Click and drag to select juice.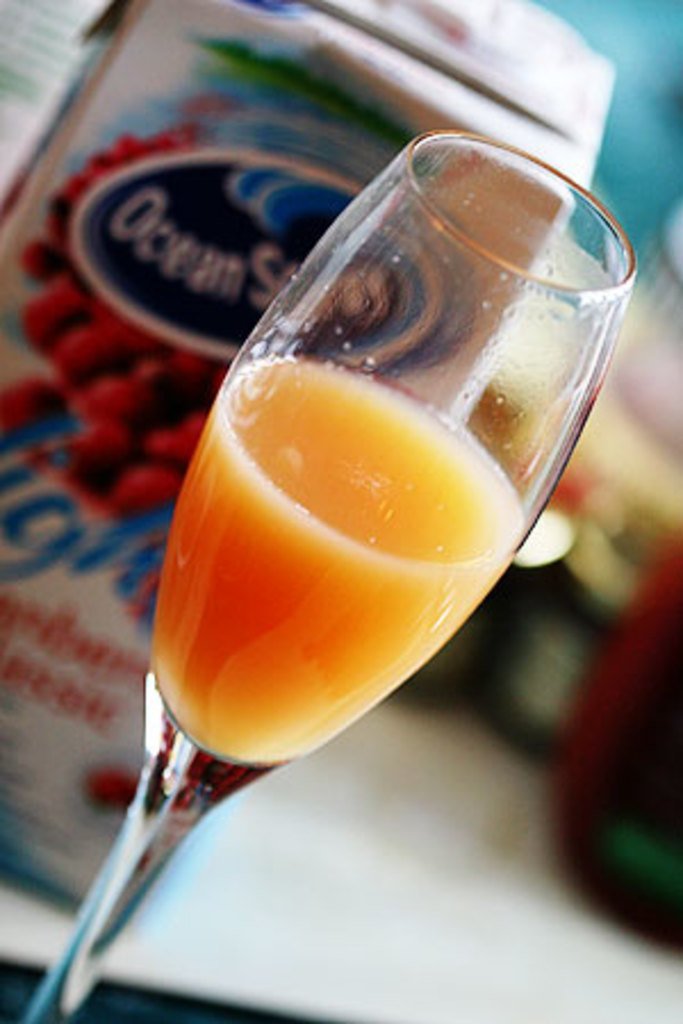
Selection: x1=171, y1=350, x2=528, y2=767.
